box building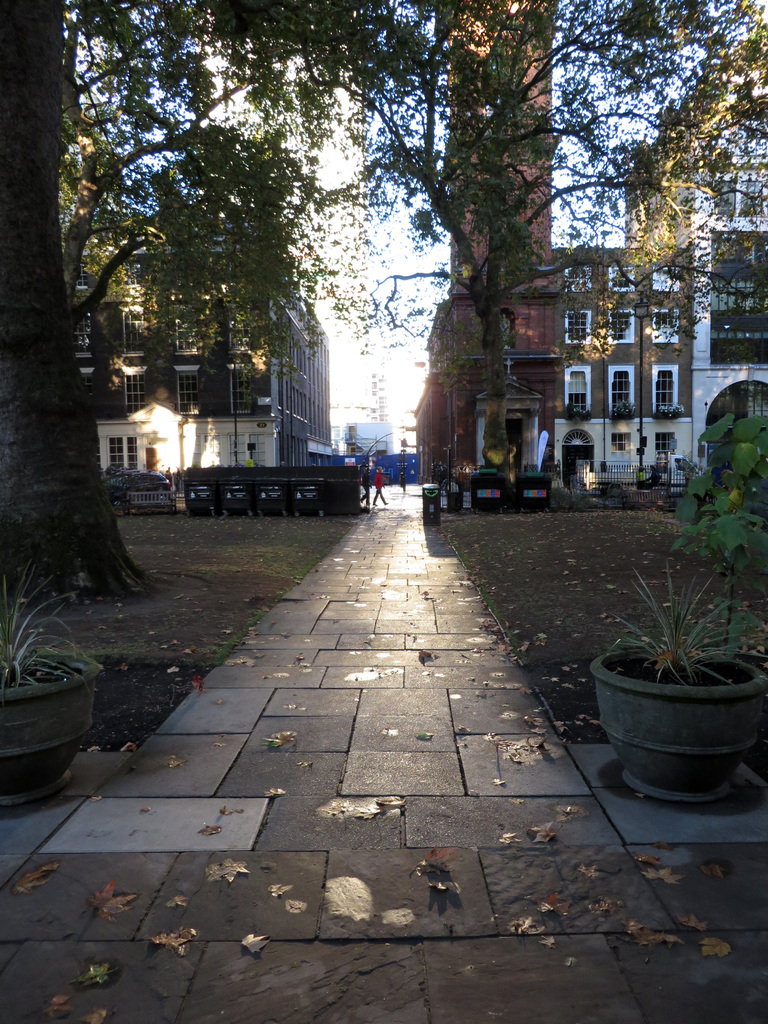
locate(413, 0, 767, 502)
